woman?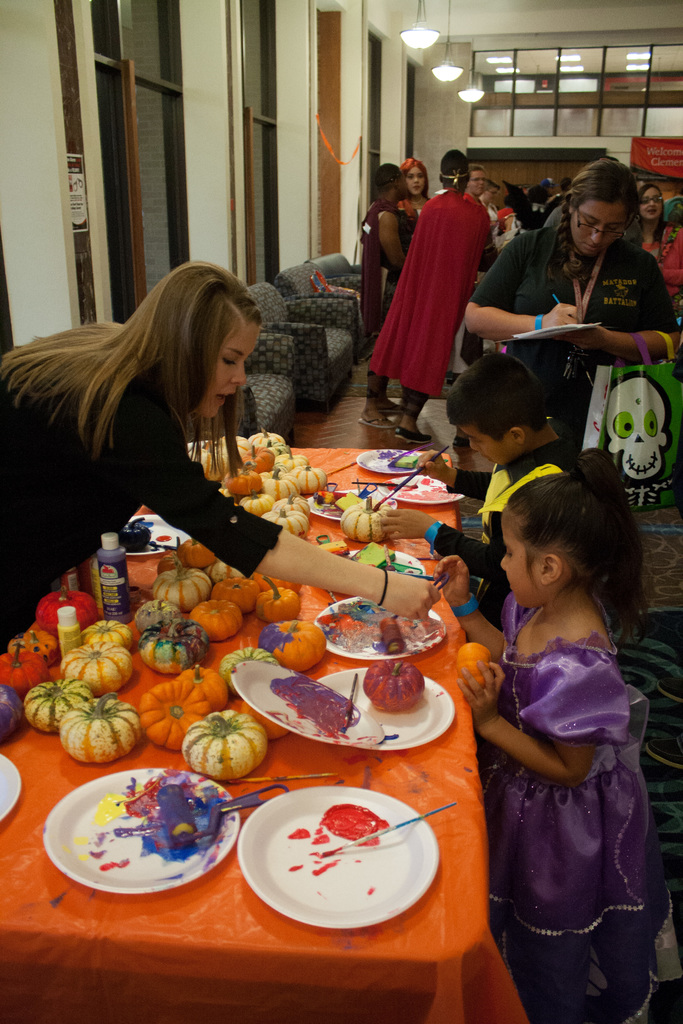
<box>0,260,447,653</box>
